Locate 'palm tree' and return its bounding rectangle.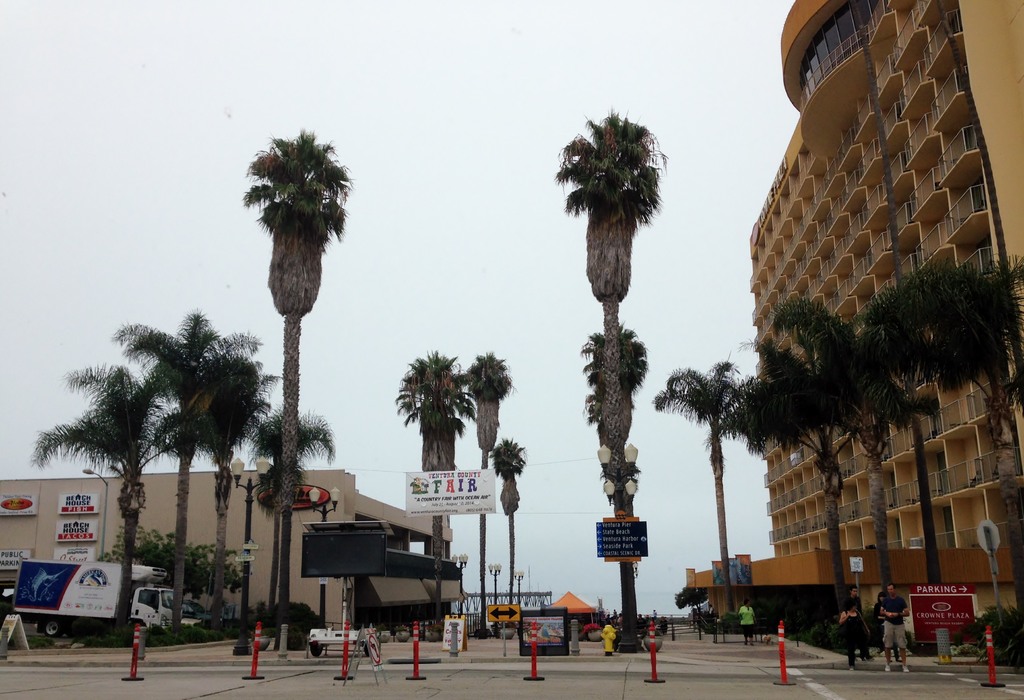
<region>449, 349, 511, 597</region>.
